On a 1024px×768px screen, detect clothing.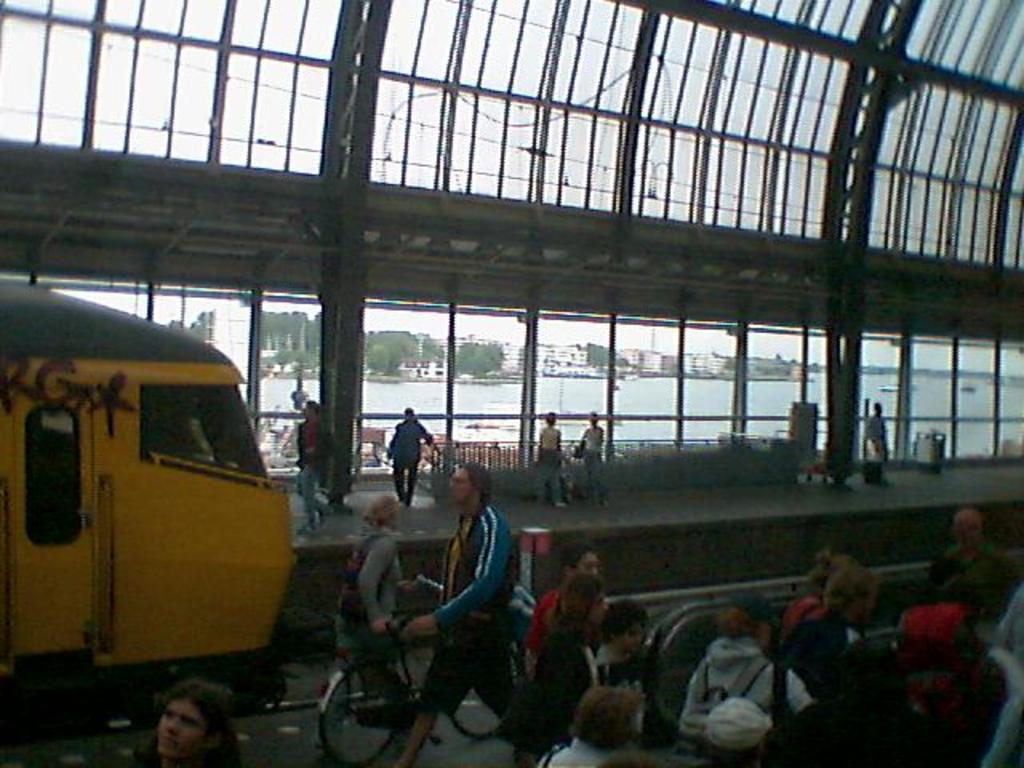
<bbox>294, 416, 333, 526</bbox>.
